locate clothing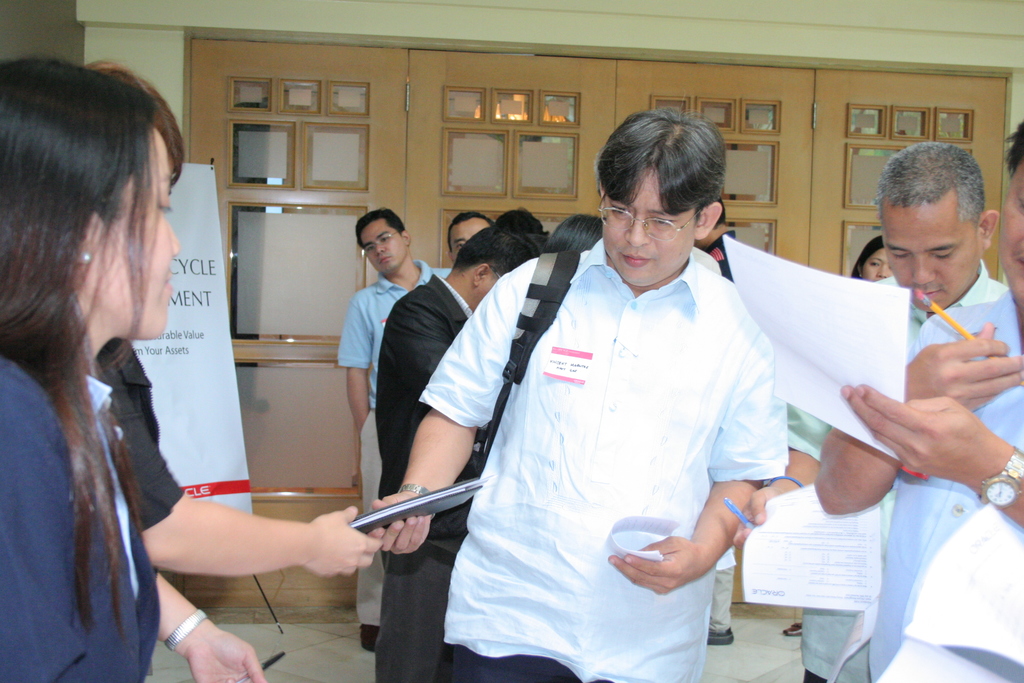
872, 284, 1023, 682
